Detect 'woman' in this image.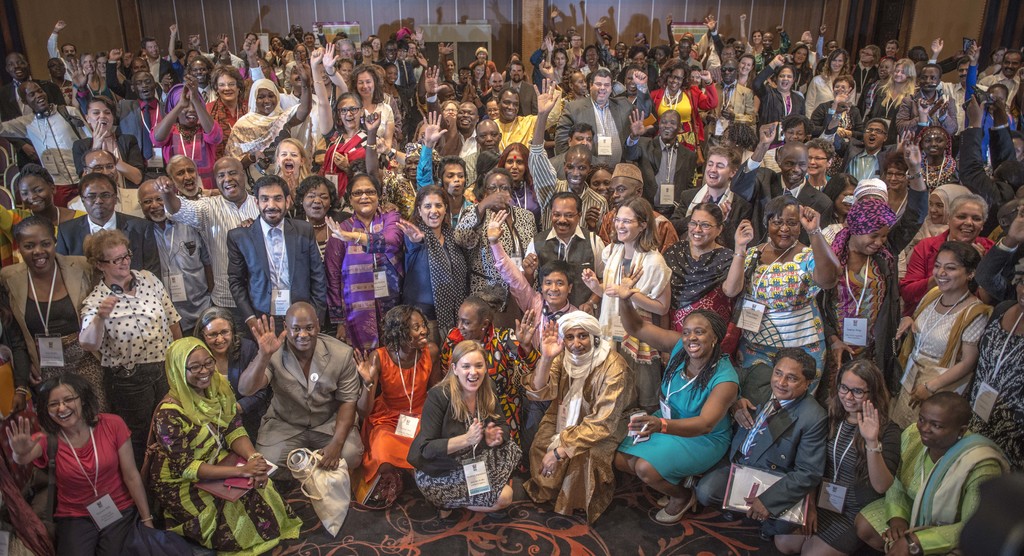
Detection: bbox(650, 43, 675, 77).
